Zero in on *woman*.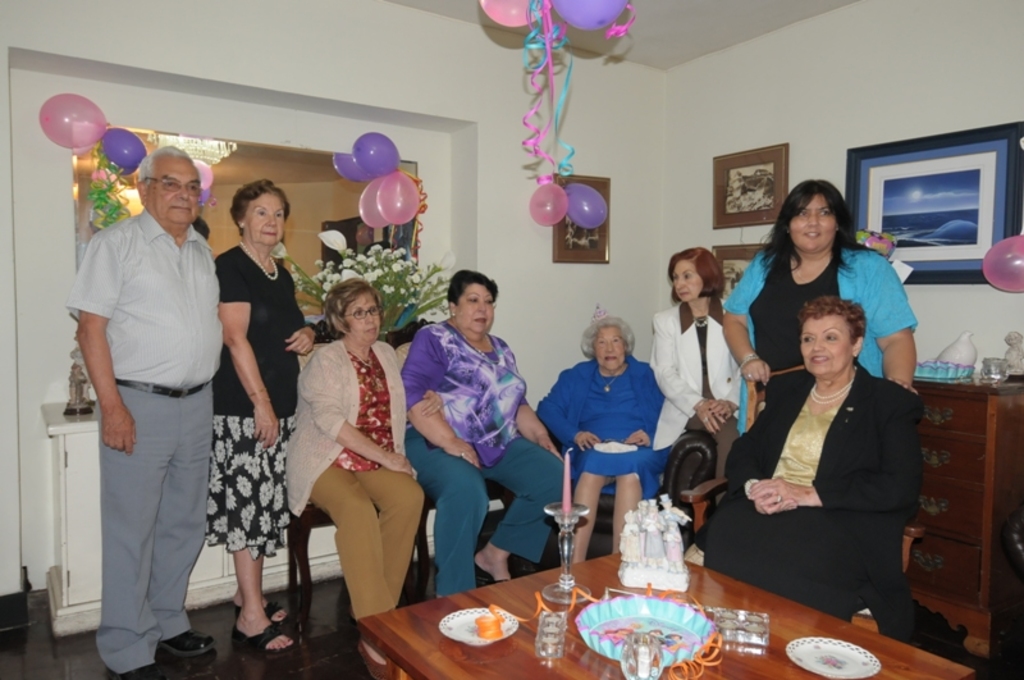
Zeroed in: rect(724, 182, 923, 434).
